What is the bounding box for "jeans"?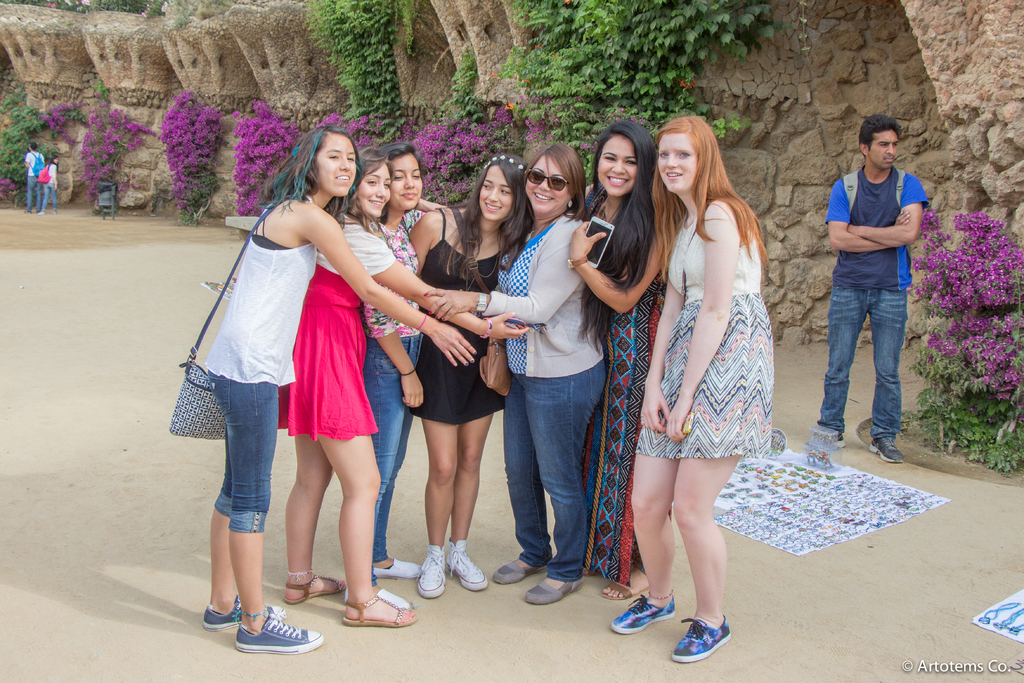
[359,336,420,587].
